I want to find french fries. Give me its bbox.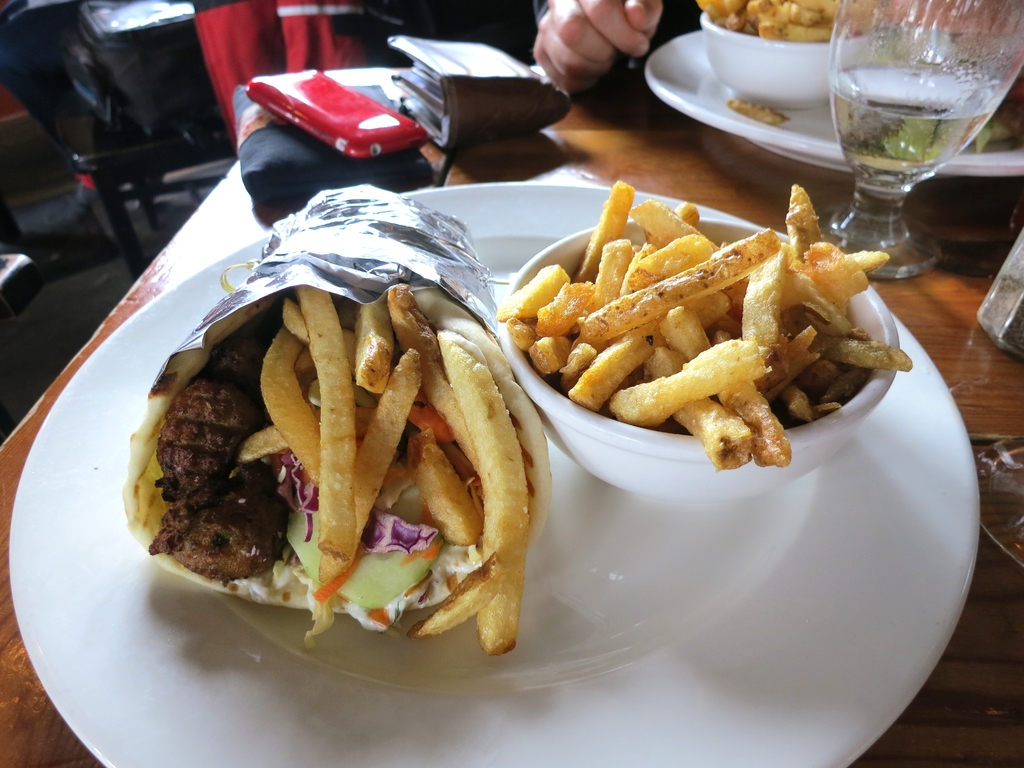
[x1=726, y1=95, x2=789, y2=120].
